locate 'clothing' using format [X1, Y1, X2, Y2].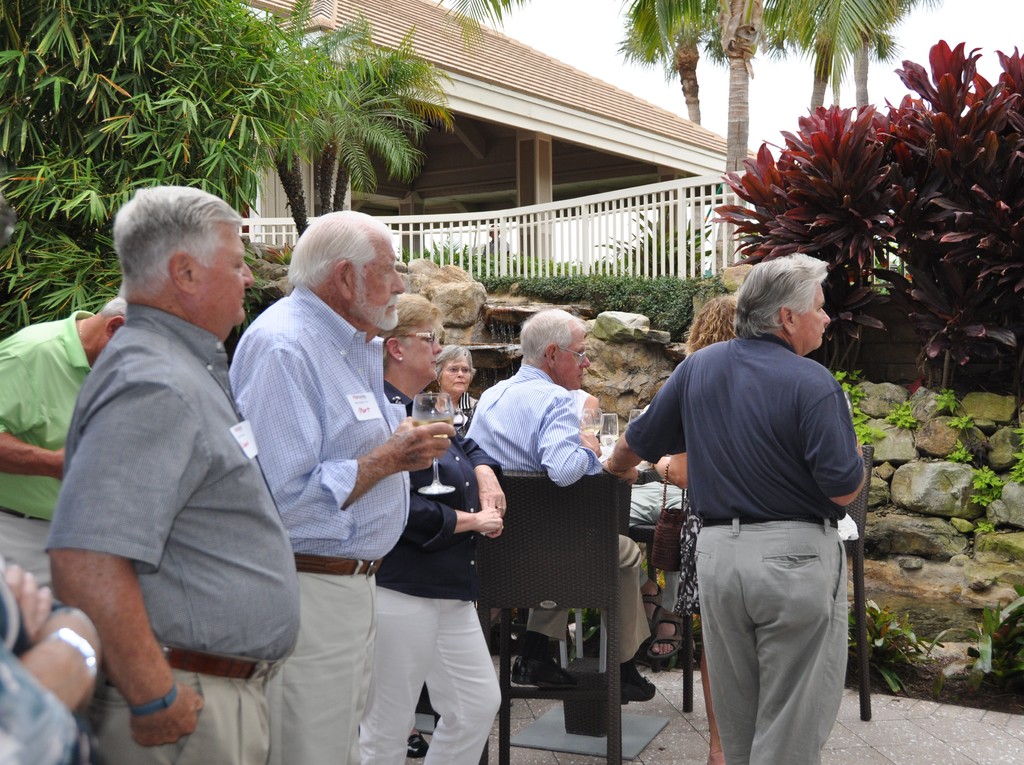
[433, 393, 477, 429].
